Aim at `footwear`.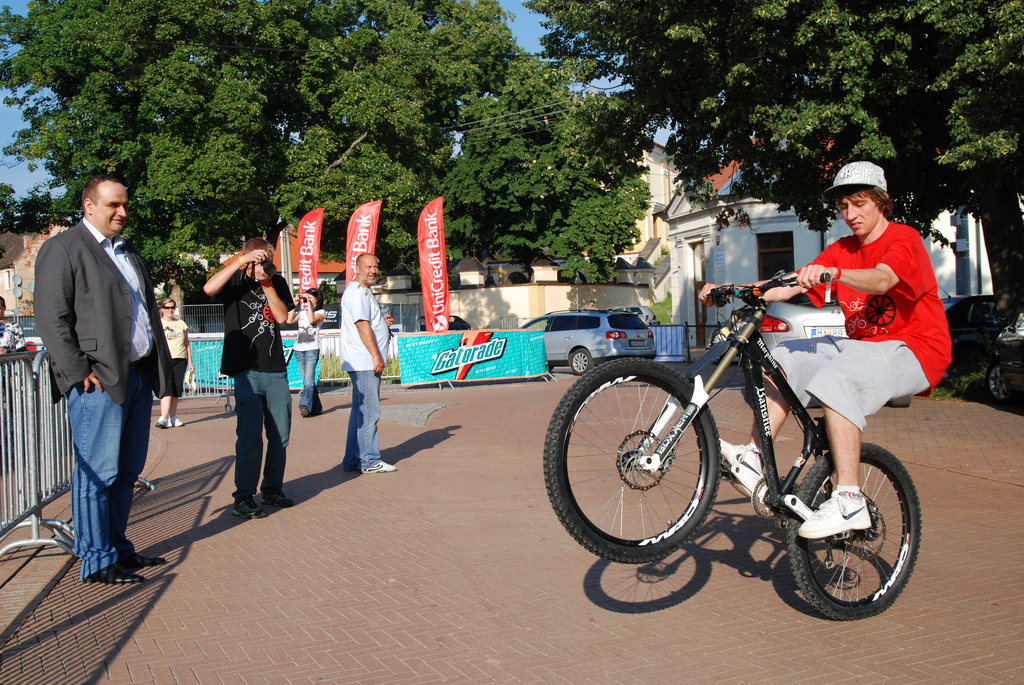
Aimed at [x1=716, y1=436, x2=771, y2=494].
